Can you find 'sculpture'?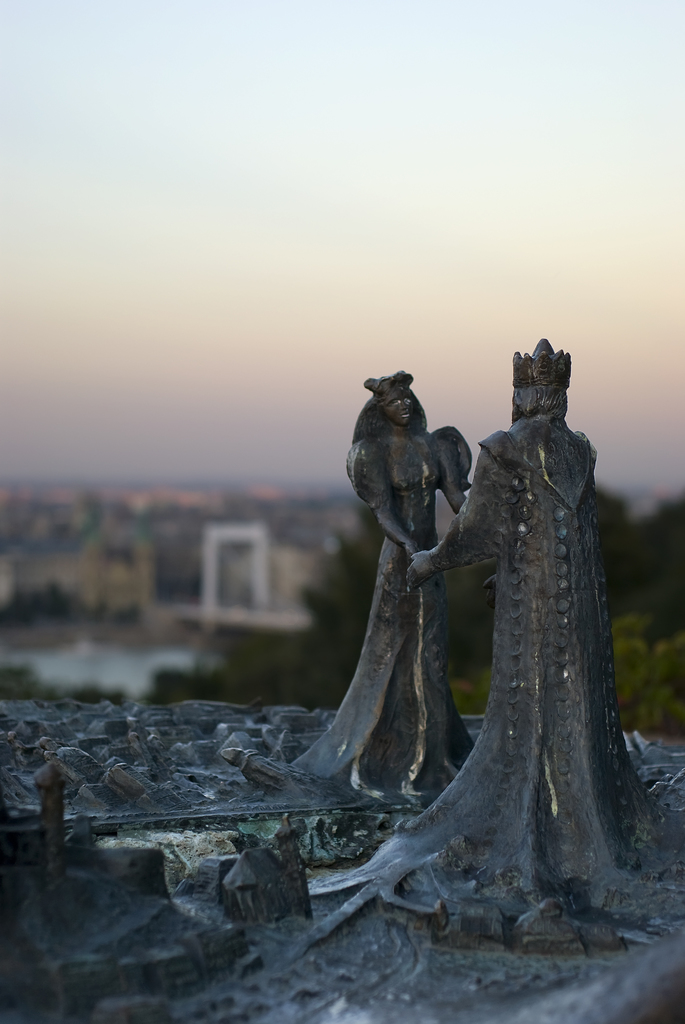
Yes, bounding box: crop(262, 370, 485, 803).
